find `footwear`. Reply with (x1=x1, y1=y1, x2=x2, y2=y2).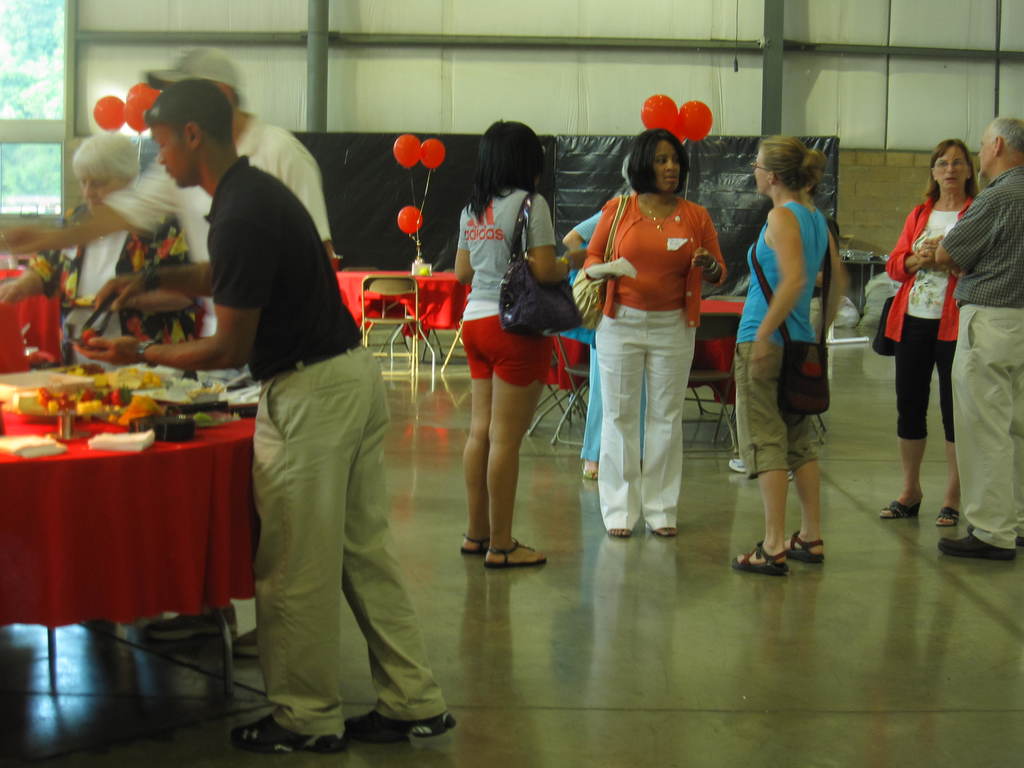
(x1=876, y1=495, x2=922, y2=516).
